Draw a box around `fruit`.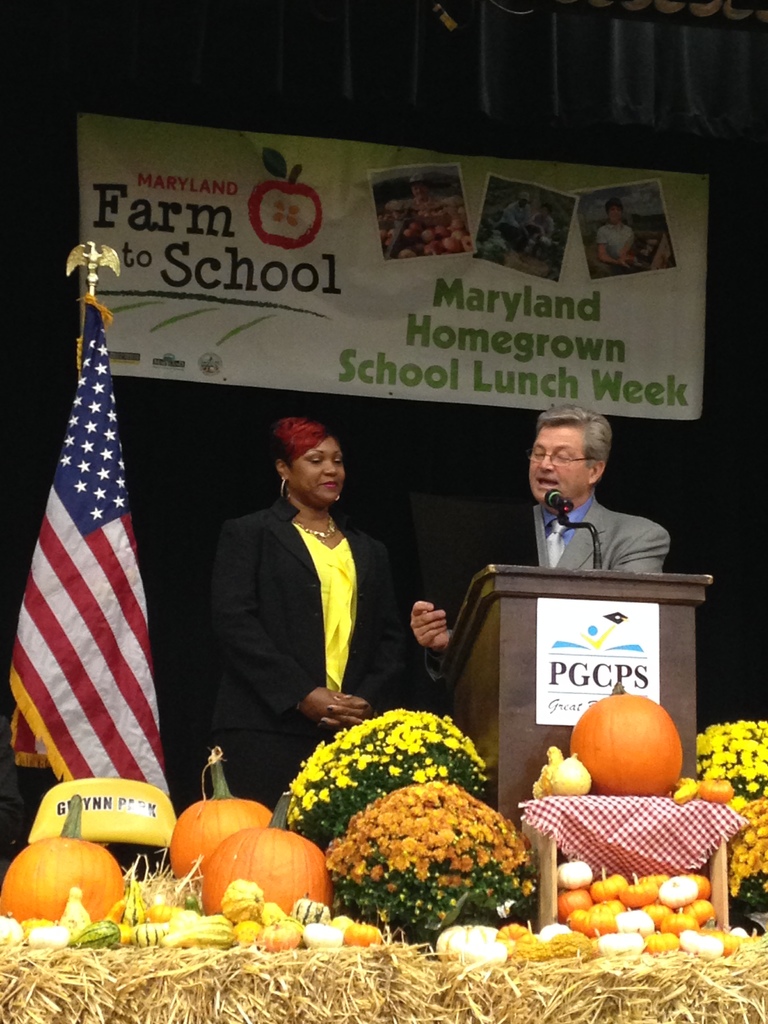
locate(168, 748, 268, 884).
